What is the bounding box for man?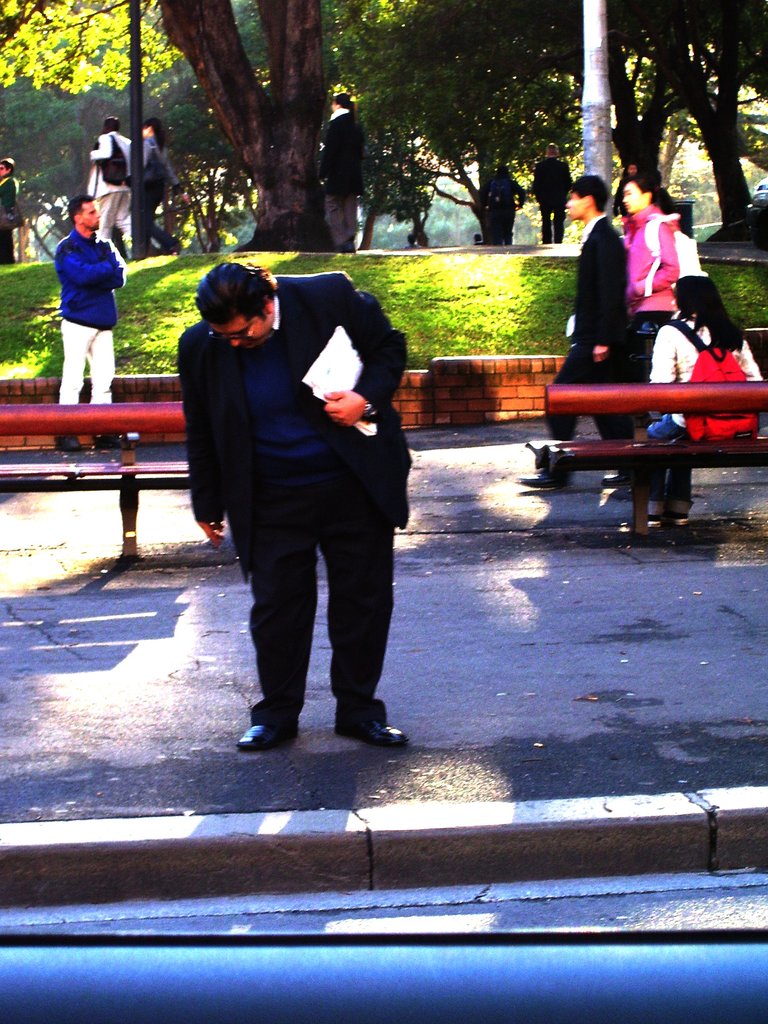
(0, 151, 23, 270).
